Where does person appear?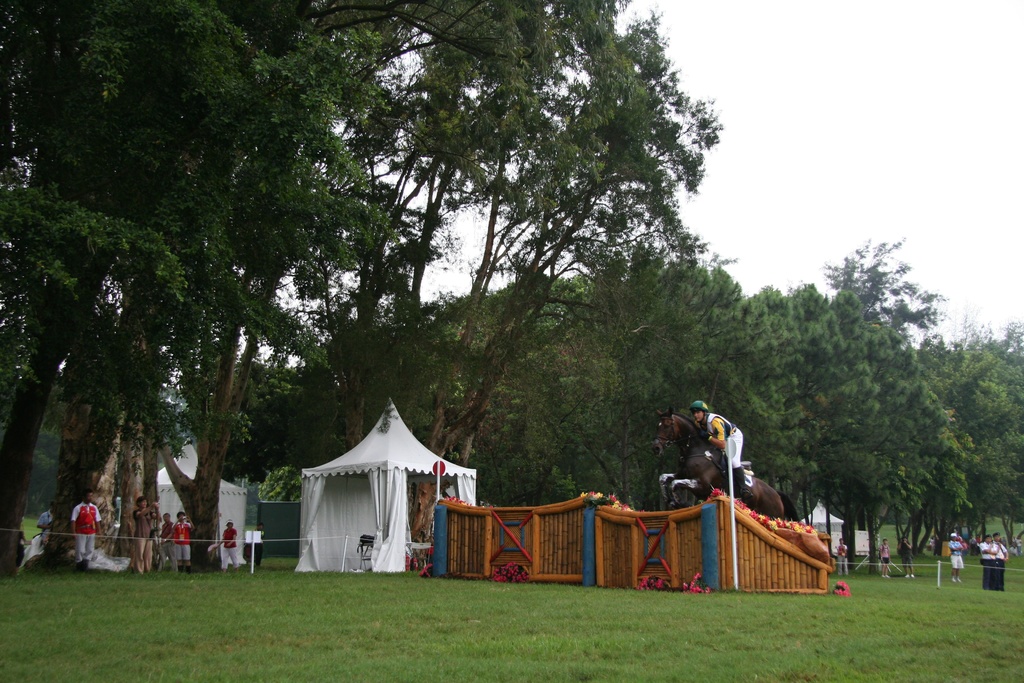
Appears at <bbox>37, 498, 56, 550</bbox>.
